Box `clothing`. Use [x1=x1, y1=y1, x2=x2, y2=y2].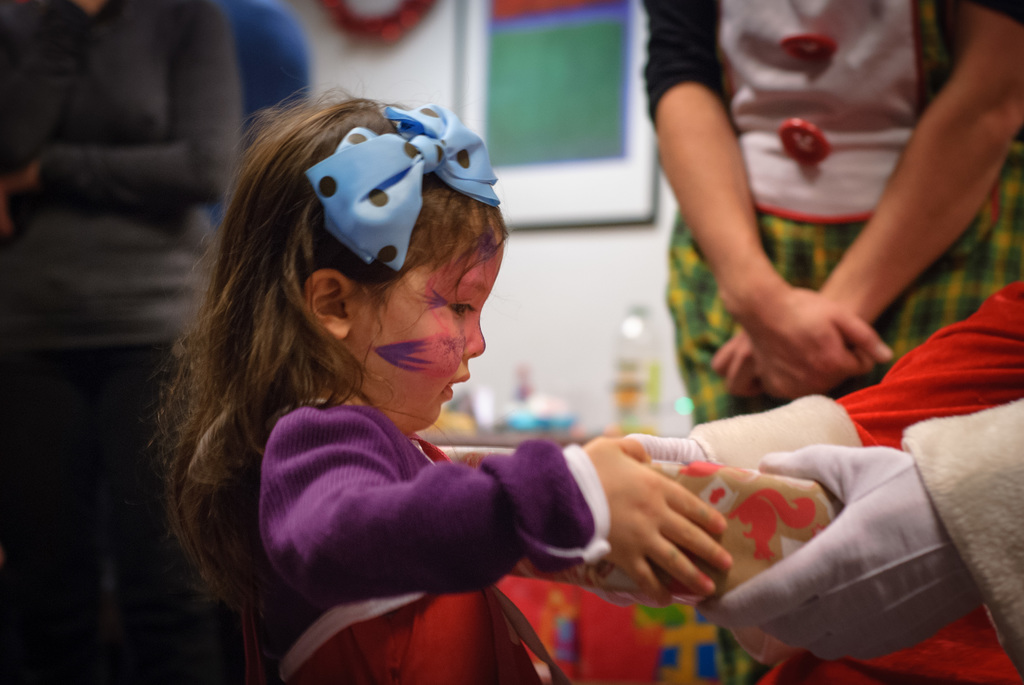
[x1=0, y1=0, x2=241, y2=684].
